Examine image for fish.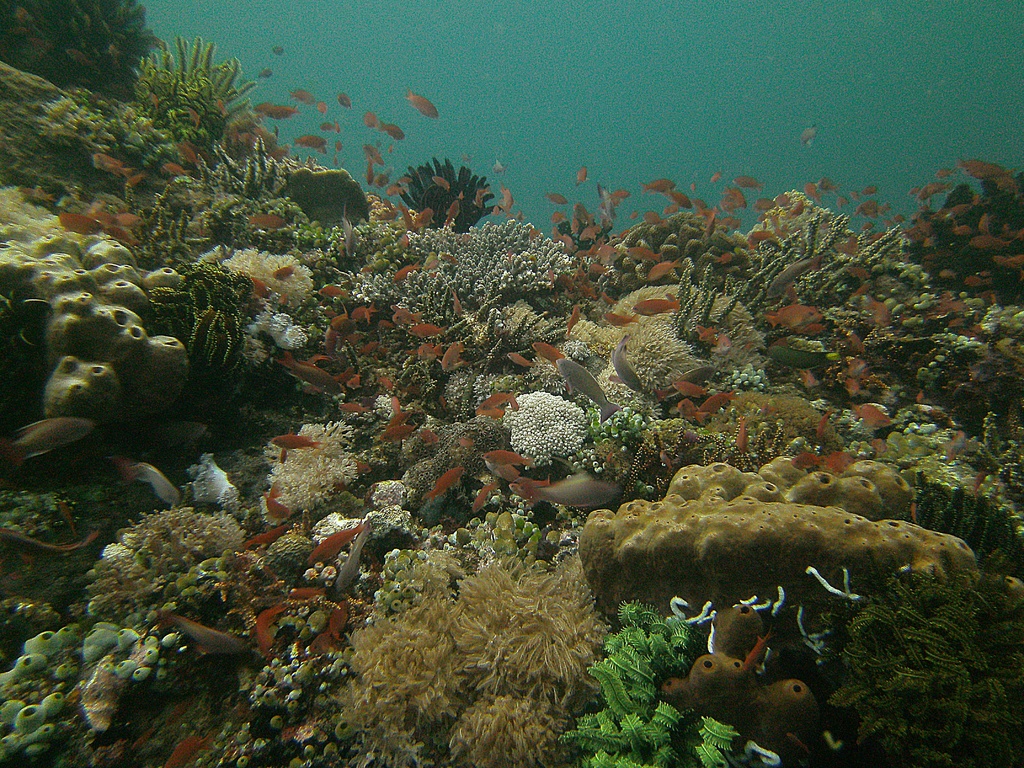
Examination result: l=307, t=520, r=363, b=569.
